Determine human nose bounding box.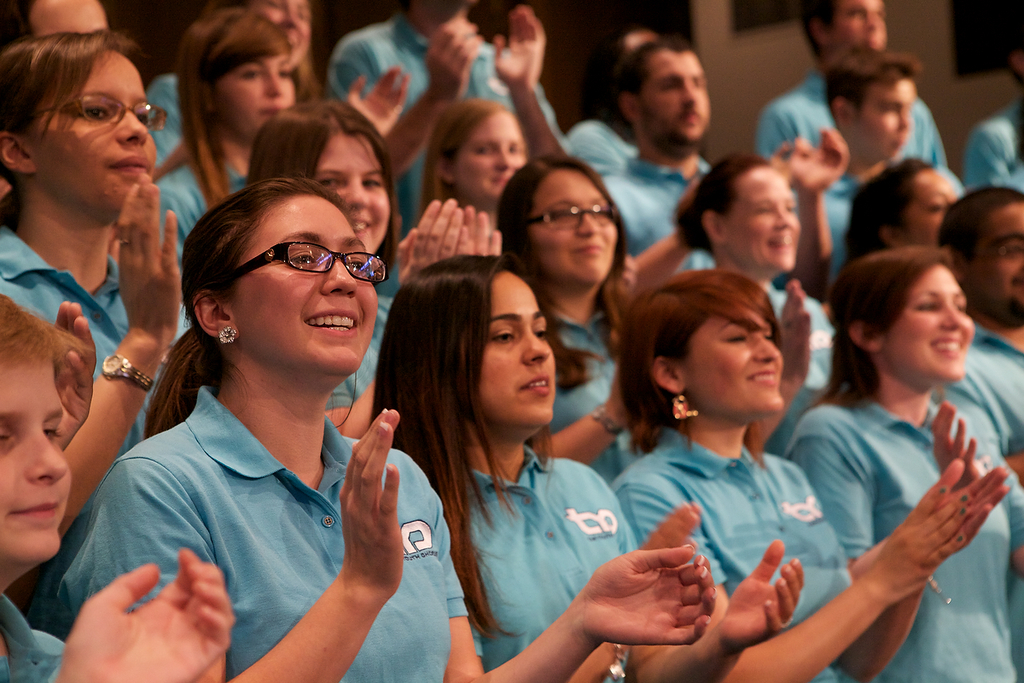
Determined: 24/435/67/488.
